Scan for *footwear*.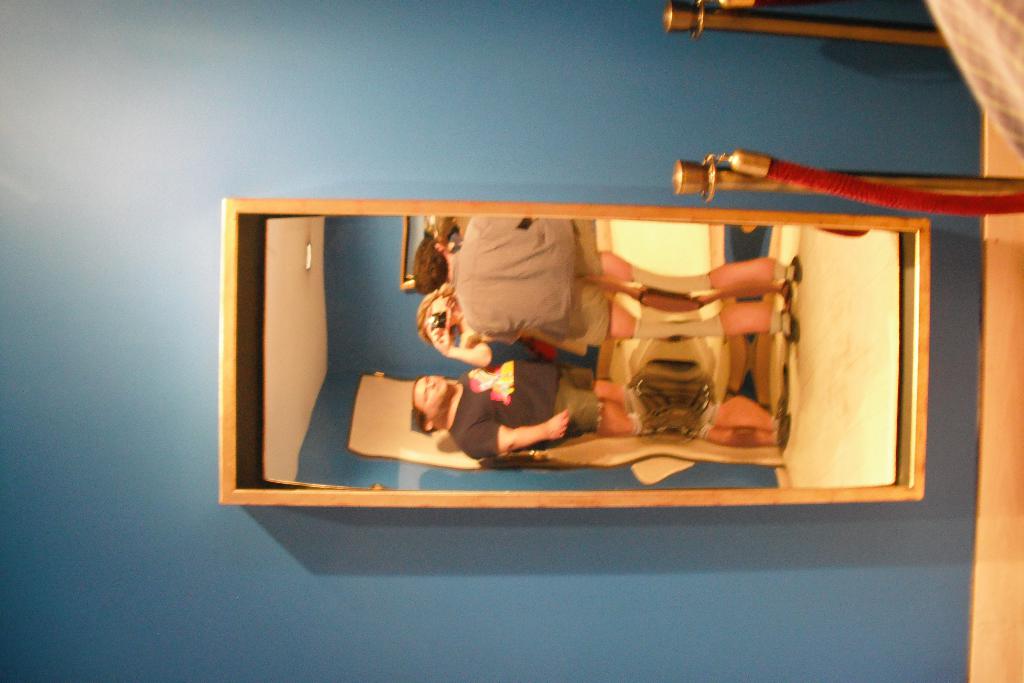
Scan result: box=[776, 414, 792, 452].
